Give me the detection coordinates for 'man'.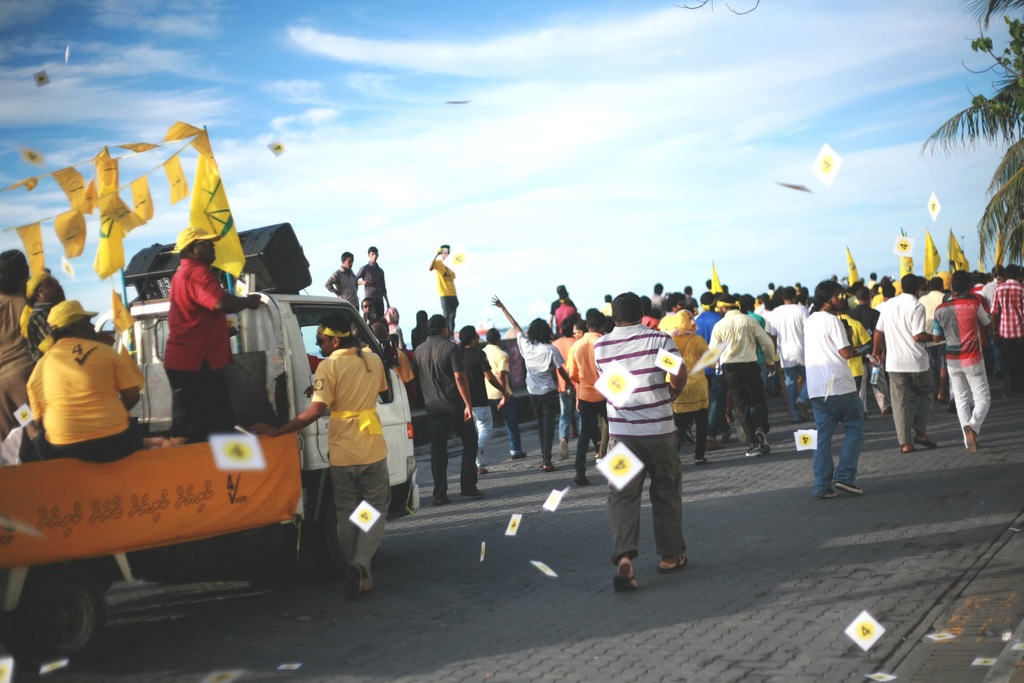
x1=0 y1=243 x2=102 y2=627.
